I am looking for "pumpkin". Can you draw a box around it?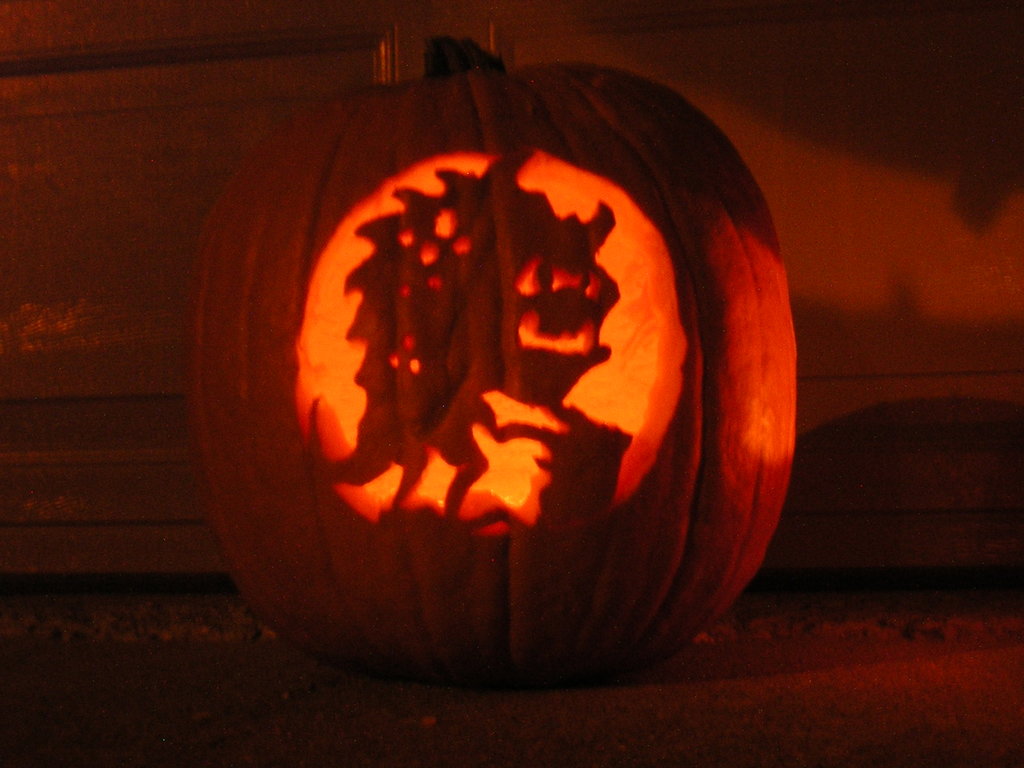
Sure, the bounding box is (x1=188, y1=37, x2=794, y2=691).
